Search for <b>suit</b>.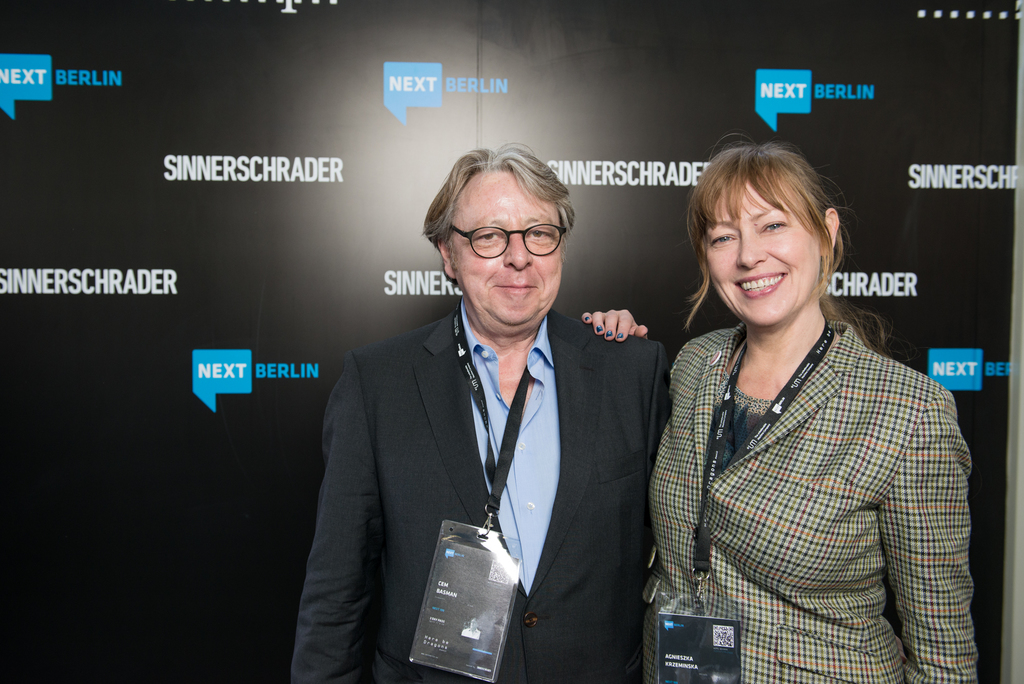
Found at x1=286, y1=256, x2=602, y2=677.
